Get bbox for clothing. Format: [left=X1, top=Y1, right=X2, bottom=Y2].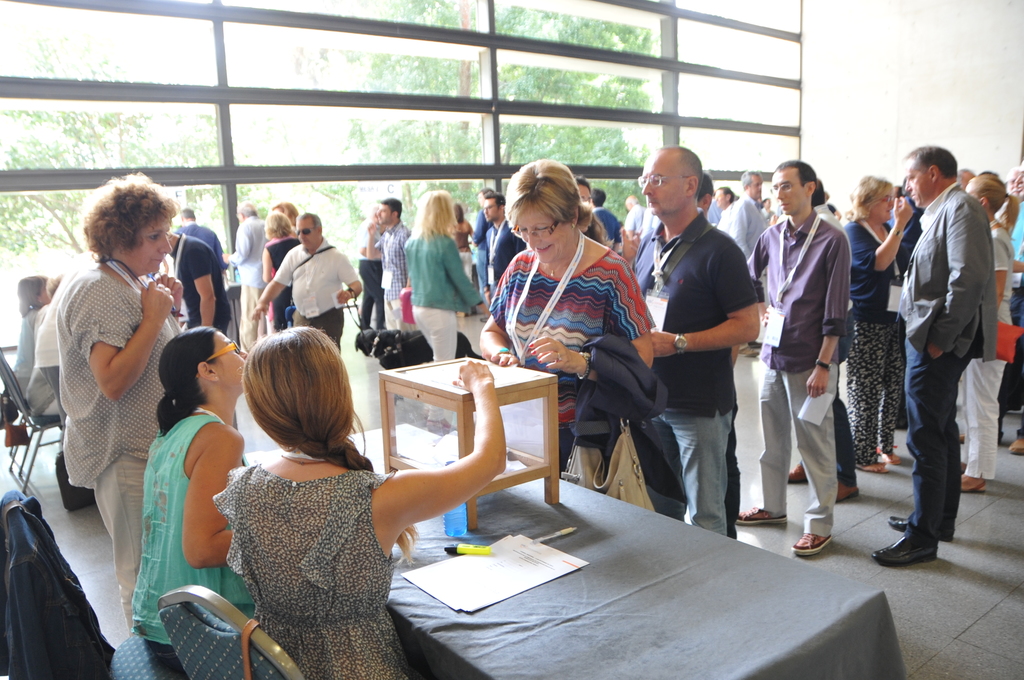
[left=28, top=295, right=69, bottom=420].
